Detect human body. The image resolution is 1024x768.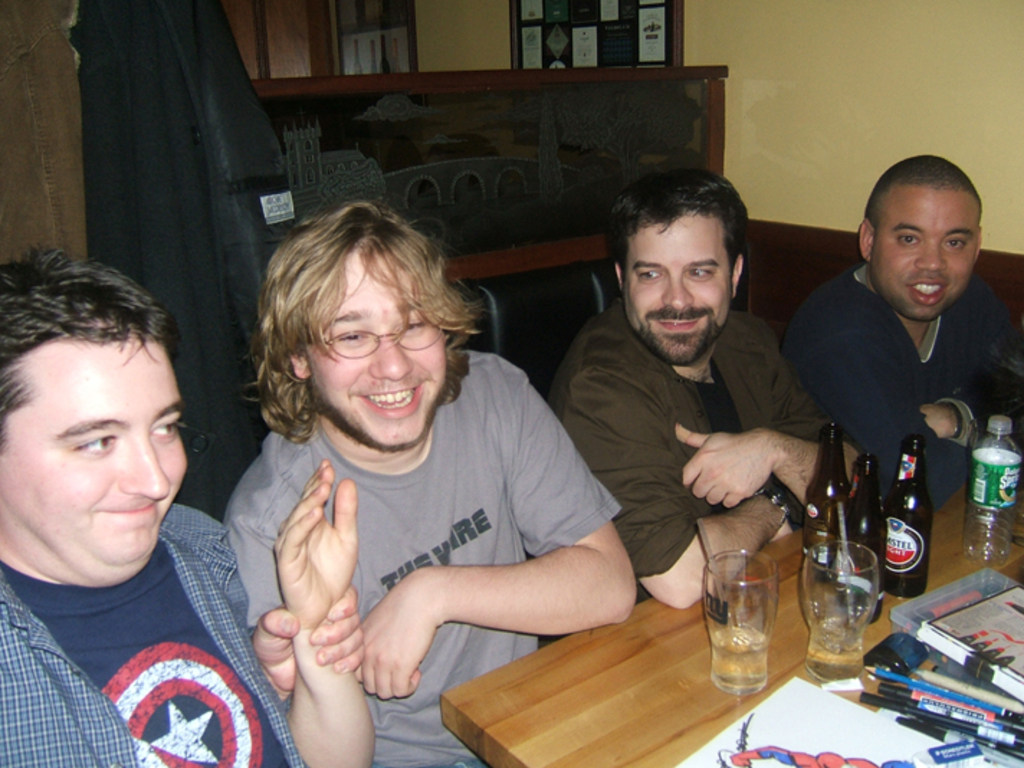
{"x1": 0, "y1": 462, "x2": 377, "y2": 767}.
